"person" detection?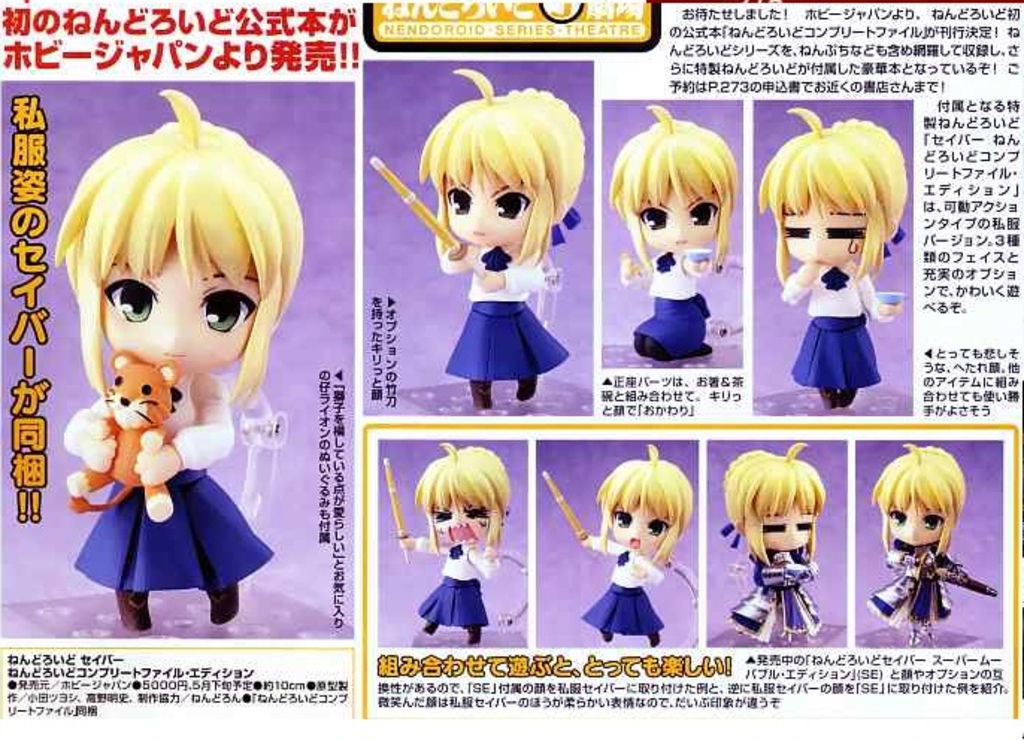
(416,66,587,410)
